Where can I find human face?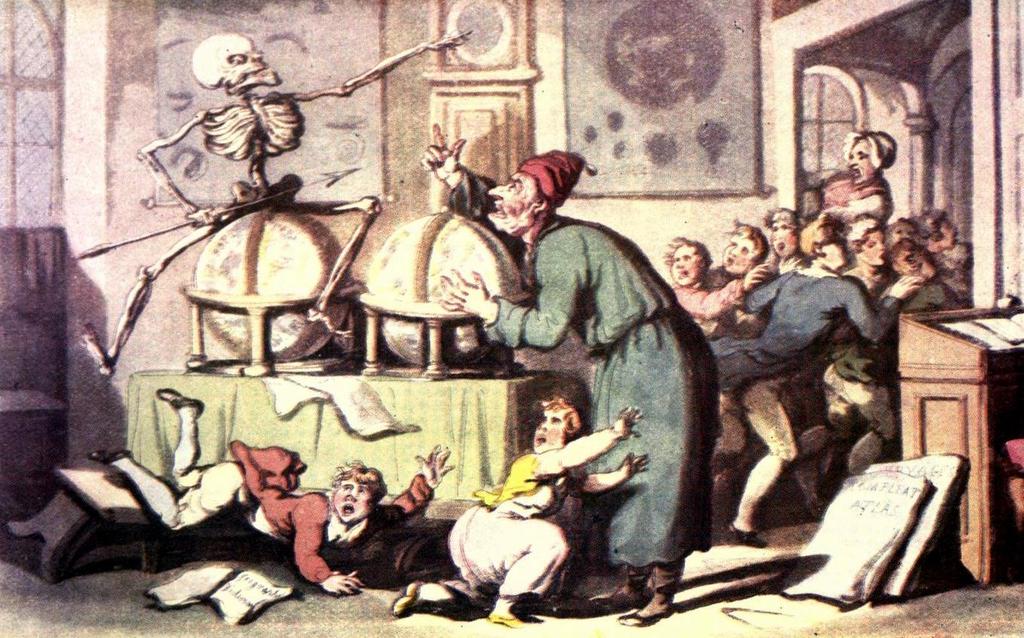
You can find it at 894/227/912/242.
